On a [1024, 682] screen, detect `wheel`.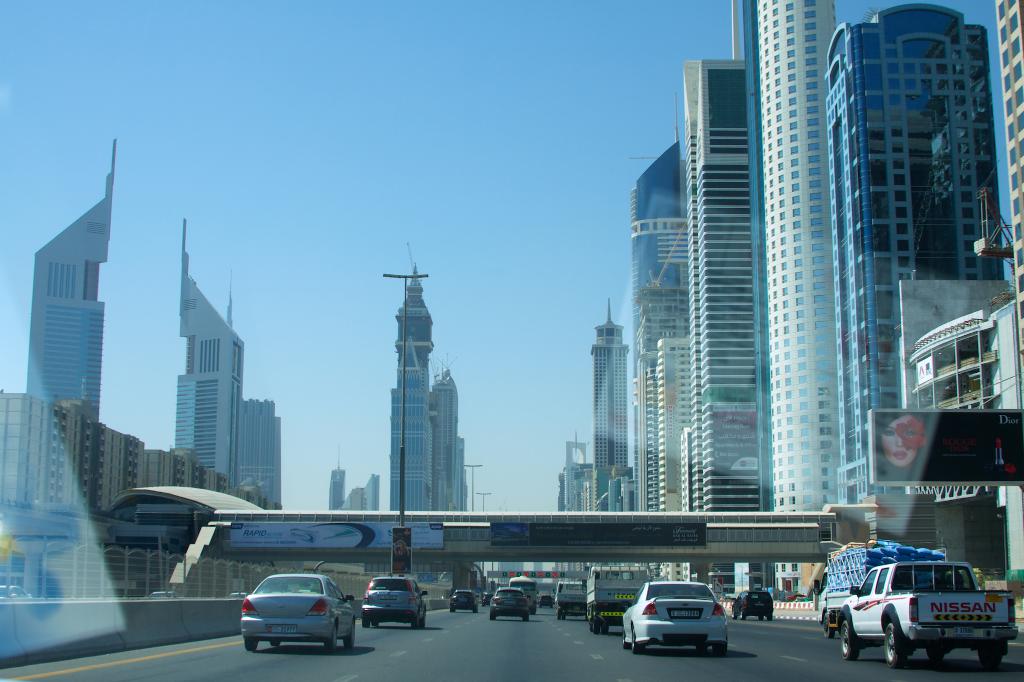
(left=243, top=638, right=256, bottom=649).
